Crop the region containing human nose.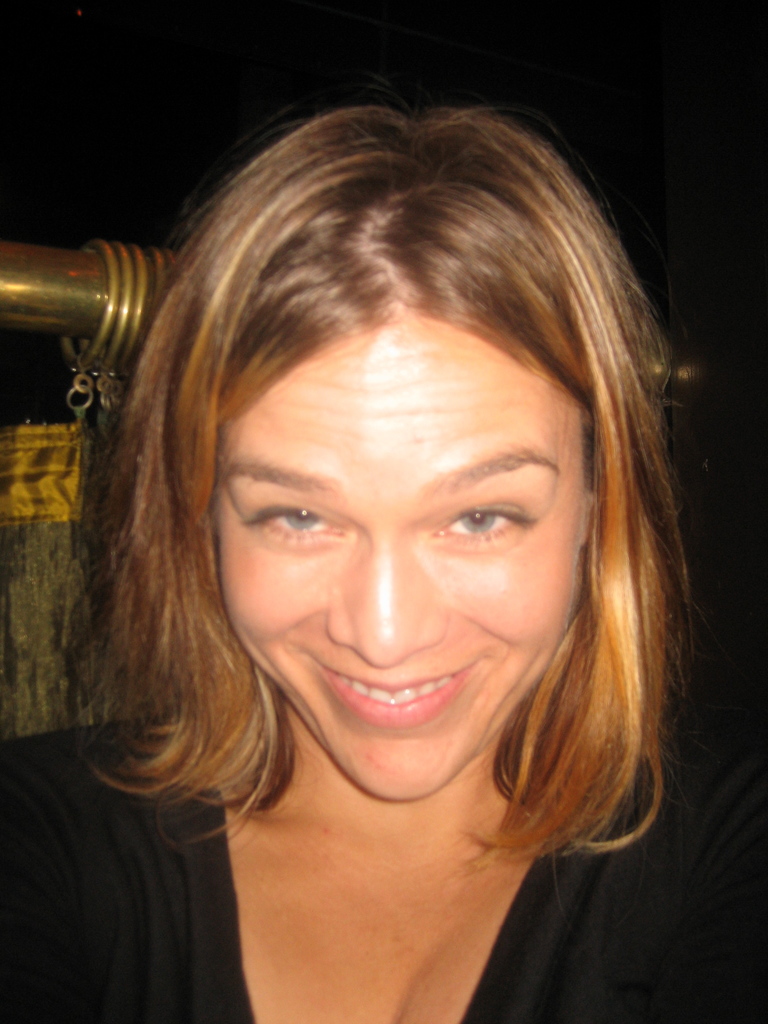
Crop region: 326,538,448,665.
